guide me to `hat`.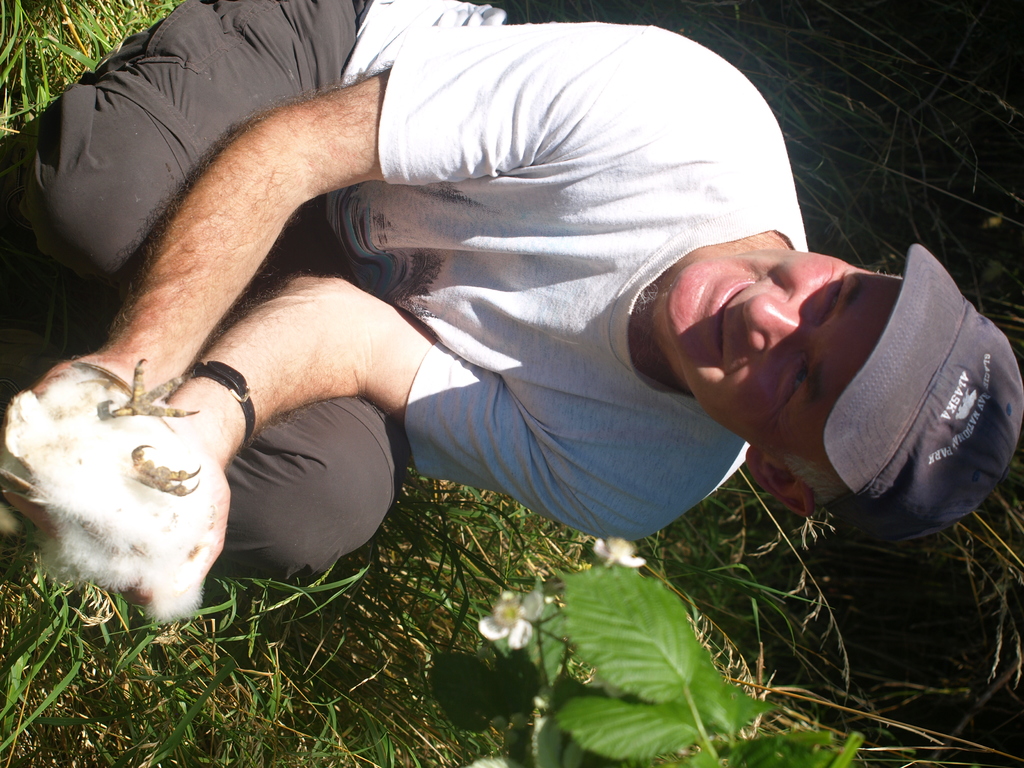
Guidance: [left=810, top=241, right=1023, bottom=532].
